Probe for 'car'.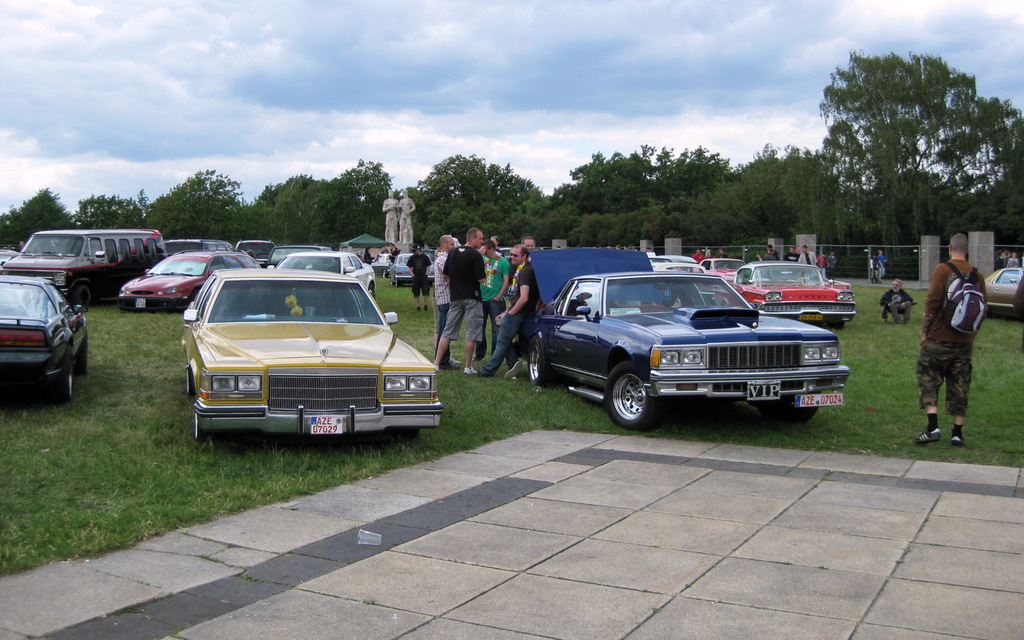
Probe result: region(710, 260, 860, 334).
